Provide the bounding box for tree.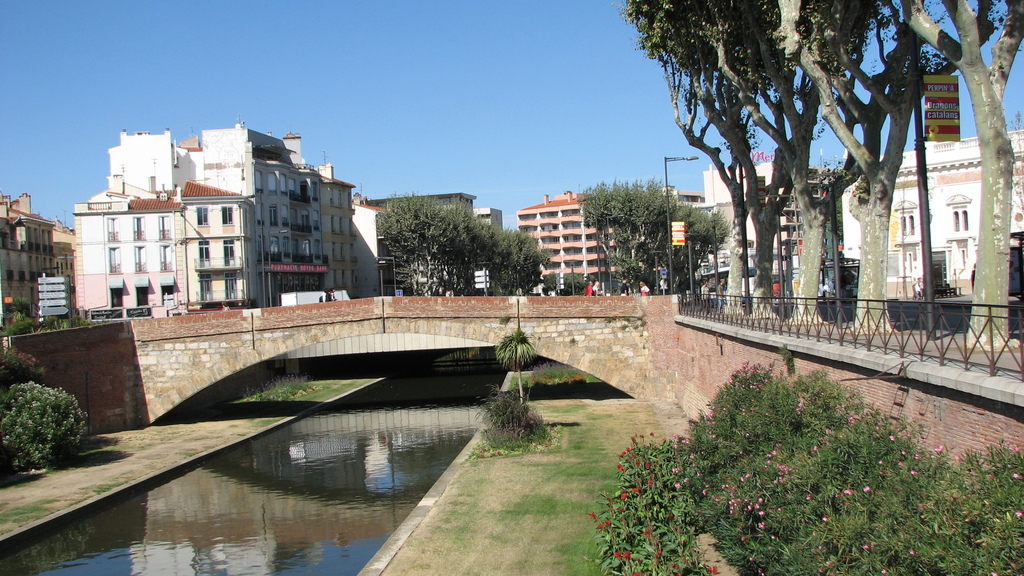
locate(740, 0, 942, 340).
